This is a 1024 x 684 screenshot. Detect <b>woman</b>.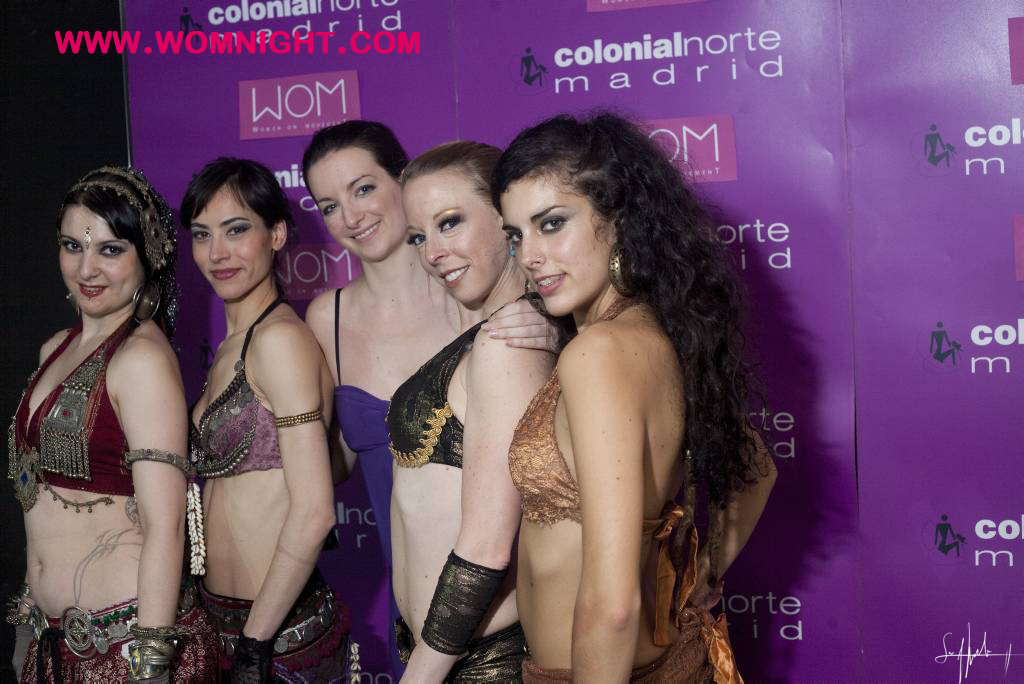
crop(7, 134, 203, 681).
